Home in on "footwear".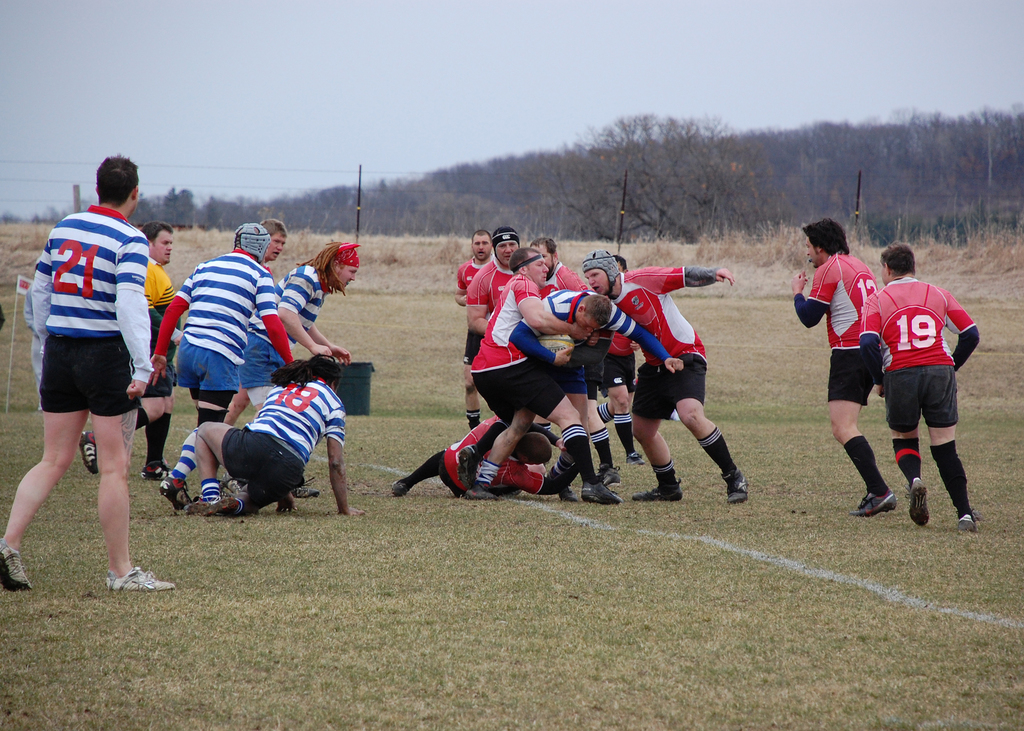
Homed in at (104, 558, 175, 597).
